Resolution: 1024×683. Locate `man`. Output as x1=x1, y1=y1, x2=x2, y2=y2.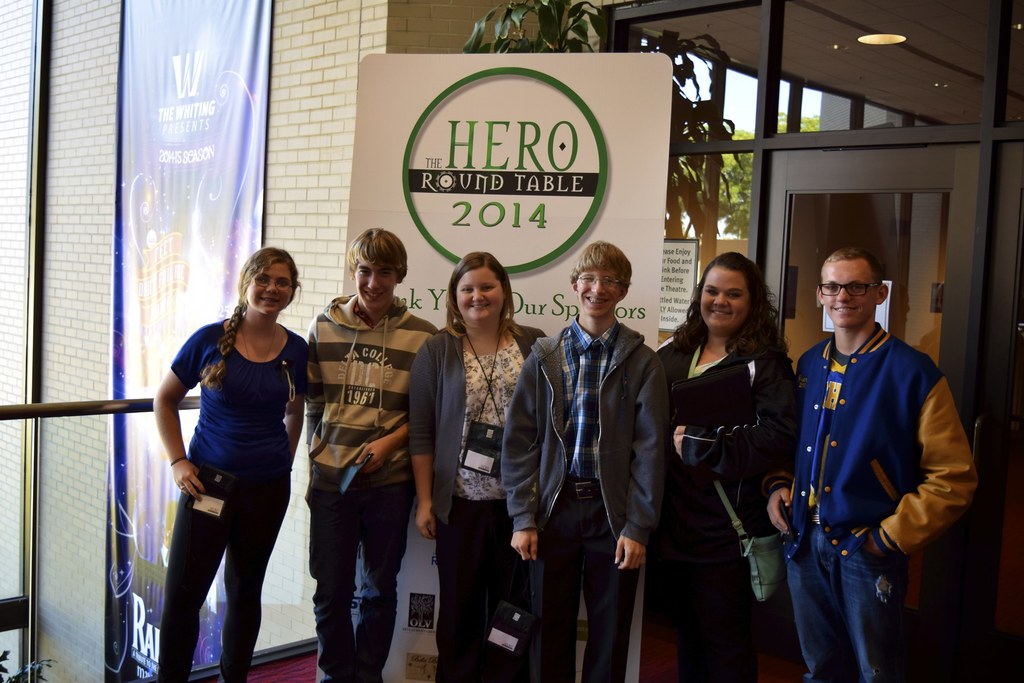
x1=286, y1=234, x2=444, y2=682.
